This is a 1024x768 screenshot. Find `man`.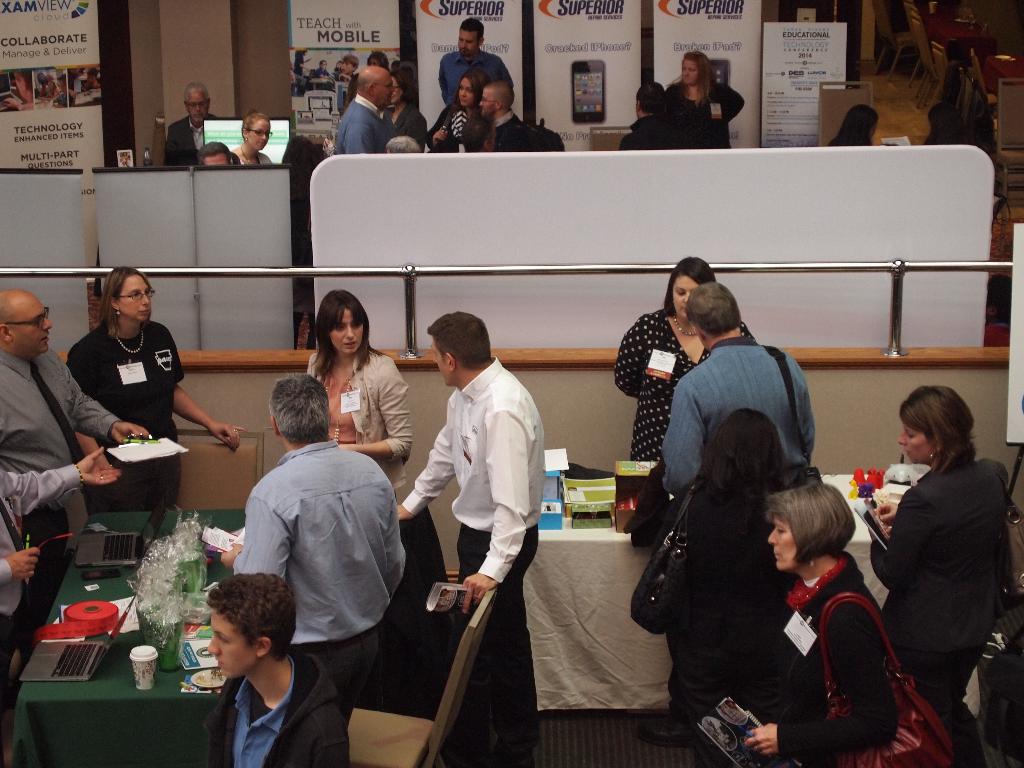
Bounding box: bbox=[163, 77, 228, 171].
